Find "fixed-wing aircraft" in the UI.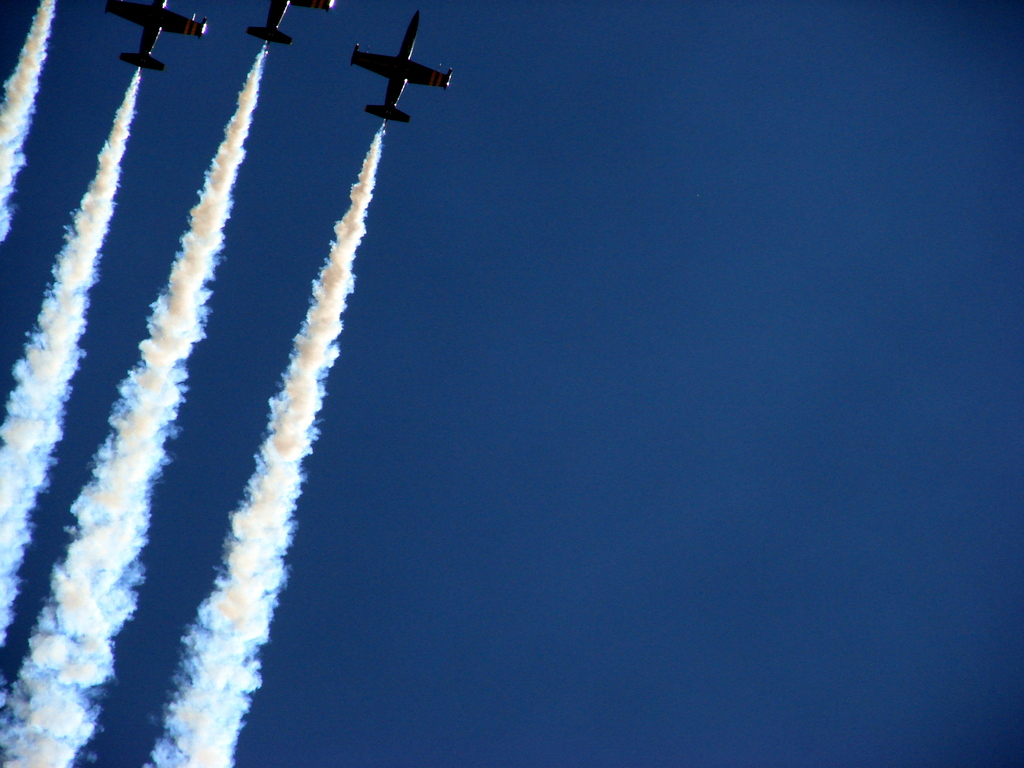
UI element at <bbox>349, 13, 456, 124</bbox>.
